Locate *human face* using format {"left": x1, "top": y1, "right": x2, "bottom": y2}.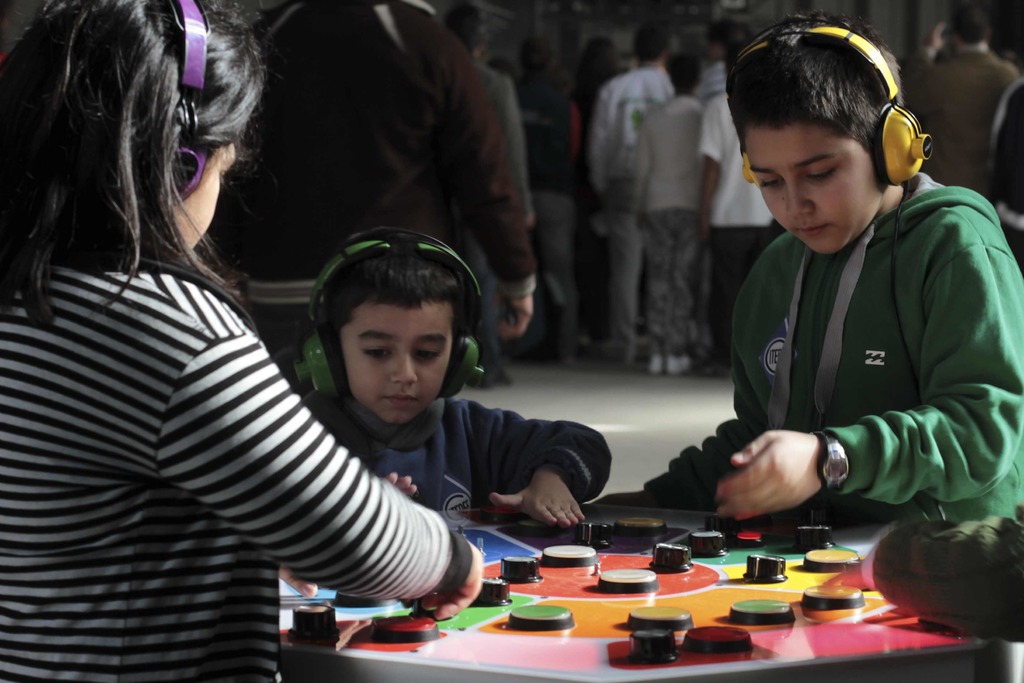
{"left": 742, "top": 119, "right": 883, "bottom": 255}.
